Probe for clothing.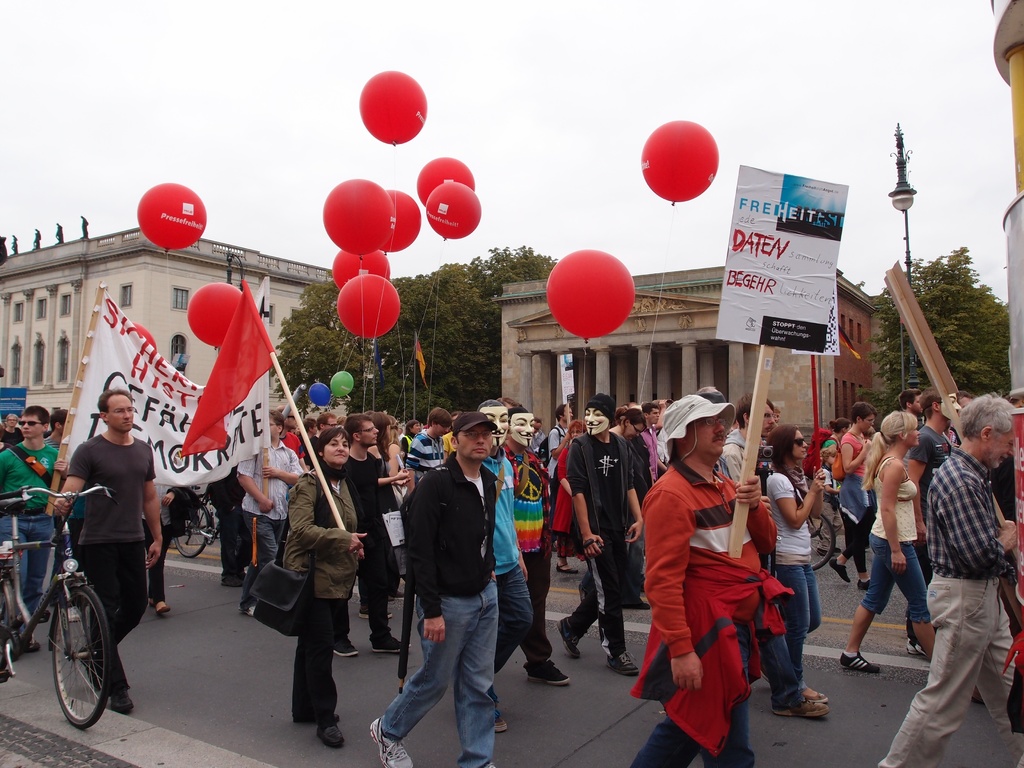
Probe result: box=[827, 426, 883, 557].
